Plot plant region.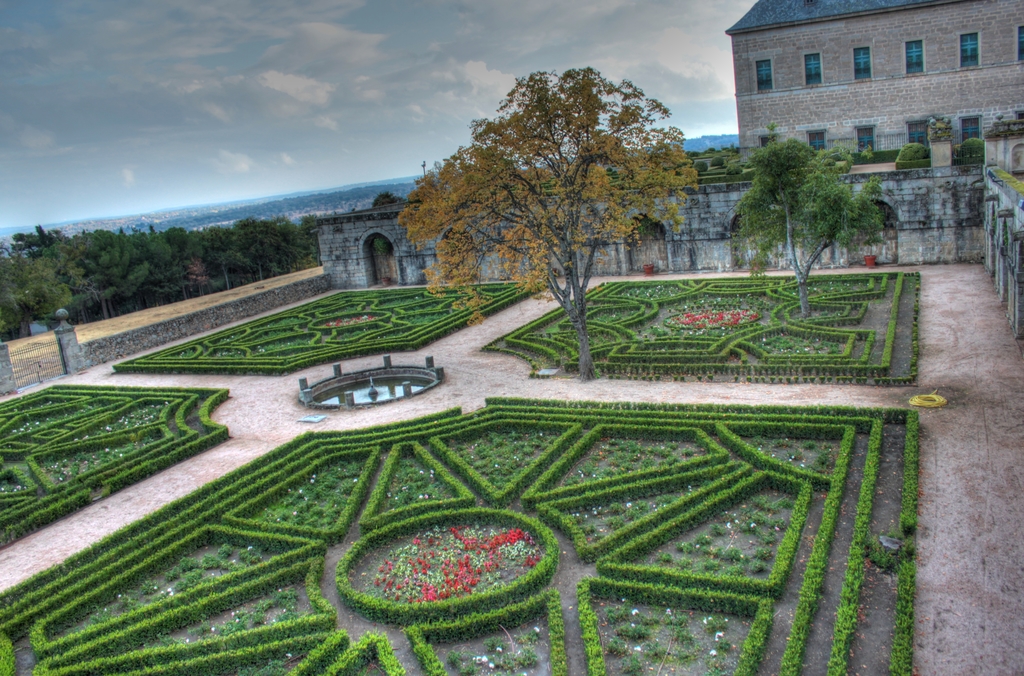
Plotted at locate(539, 149, 755, 185).
